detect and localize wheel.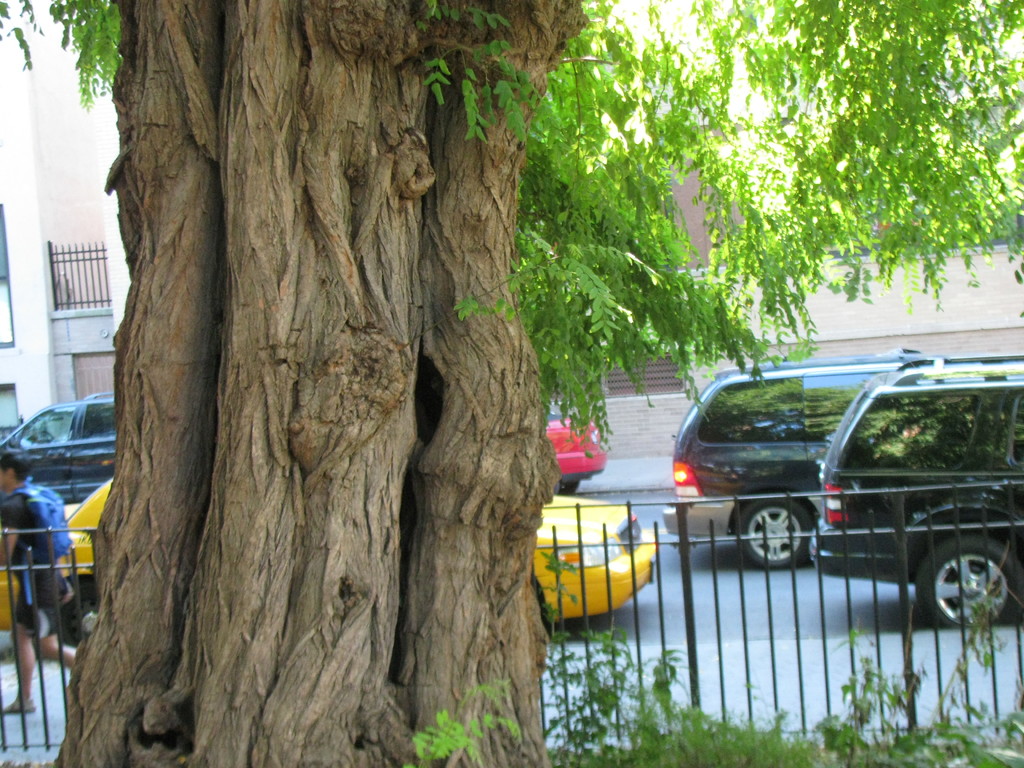
Localized at [left=927, top=547, right=1013, bottom=633].
